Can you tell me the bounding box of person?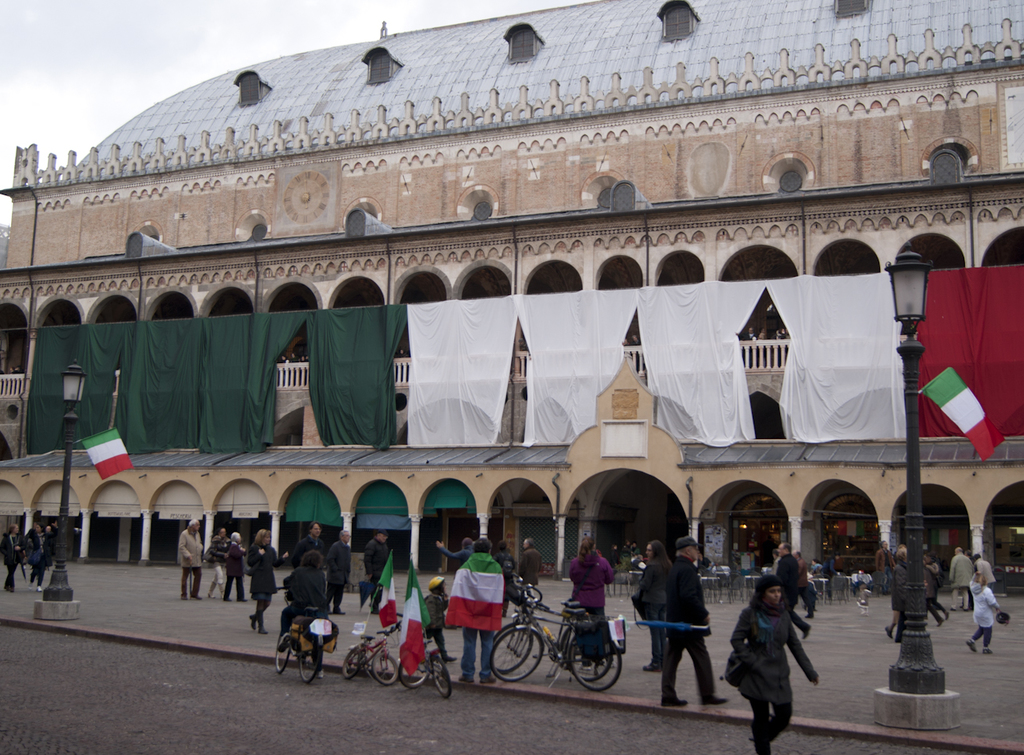
[left=568, top=537, right=614, bottom=670].
